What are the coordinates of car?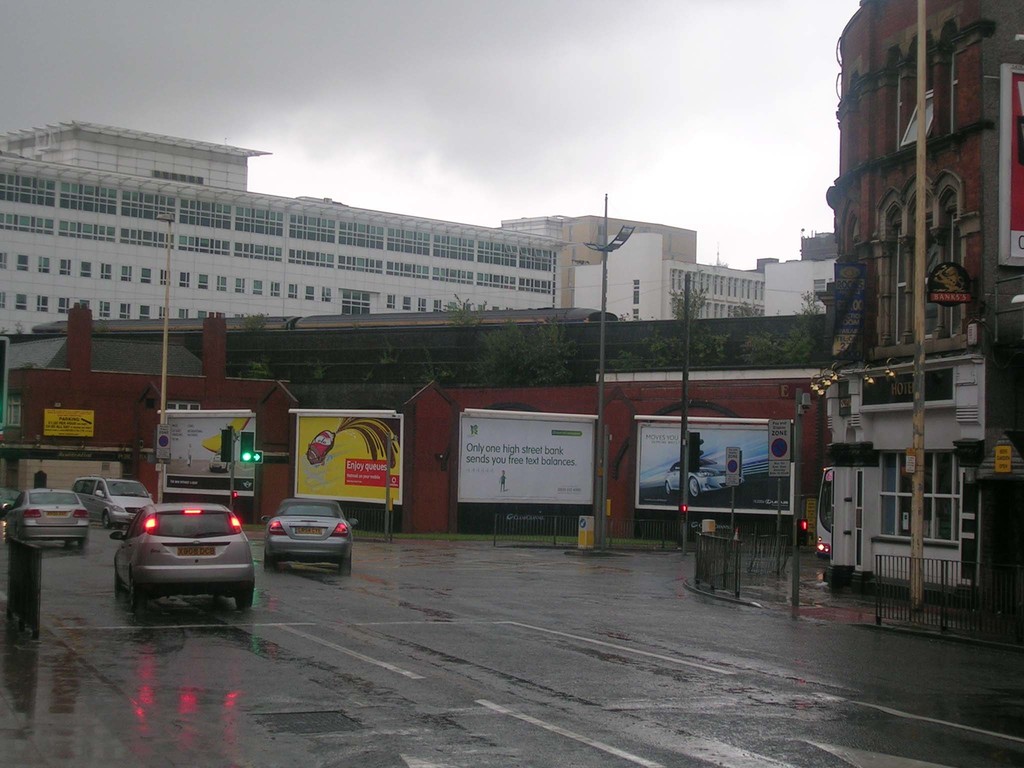
268, 499, 357, 568.
